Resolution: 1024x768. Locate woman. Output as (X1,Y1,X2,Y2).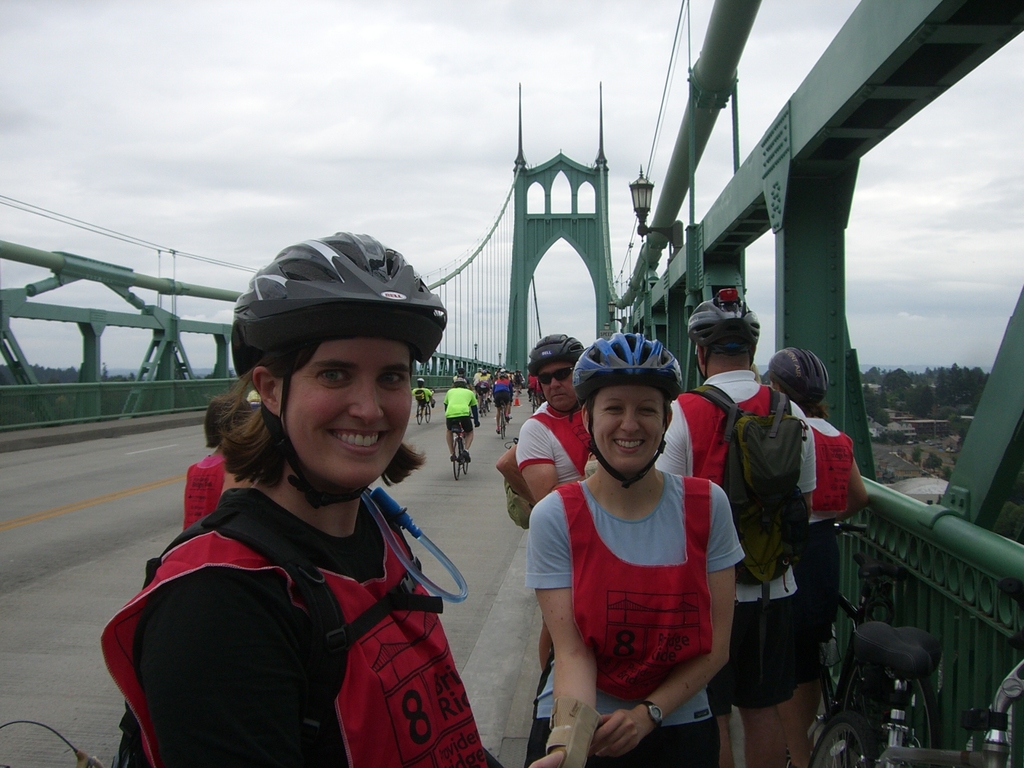
(102,228,509,767).
